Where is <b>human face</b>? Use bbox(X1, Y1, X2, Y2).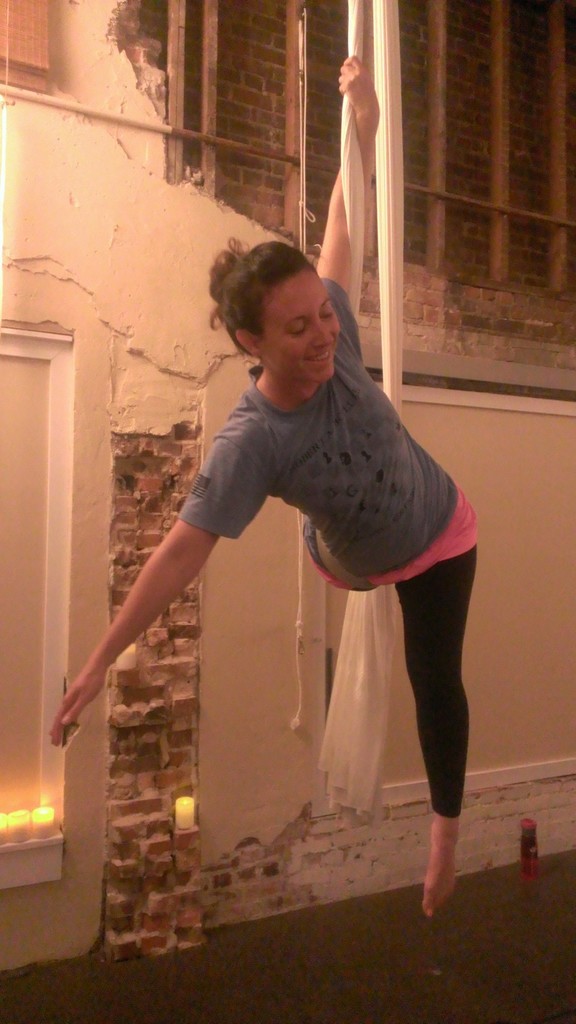
bbox(257, 262, 346, 381).
